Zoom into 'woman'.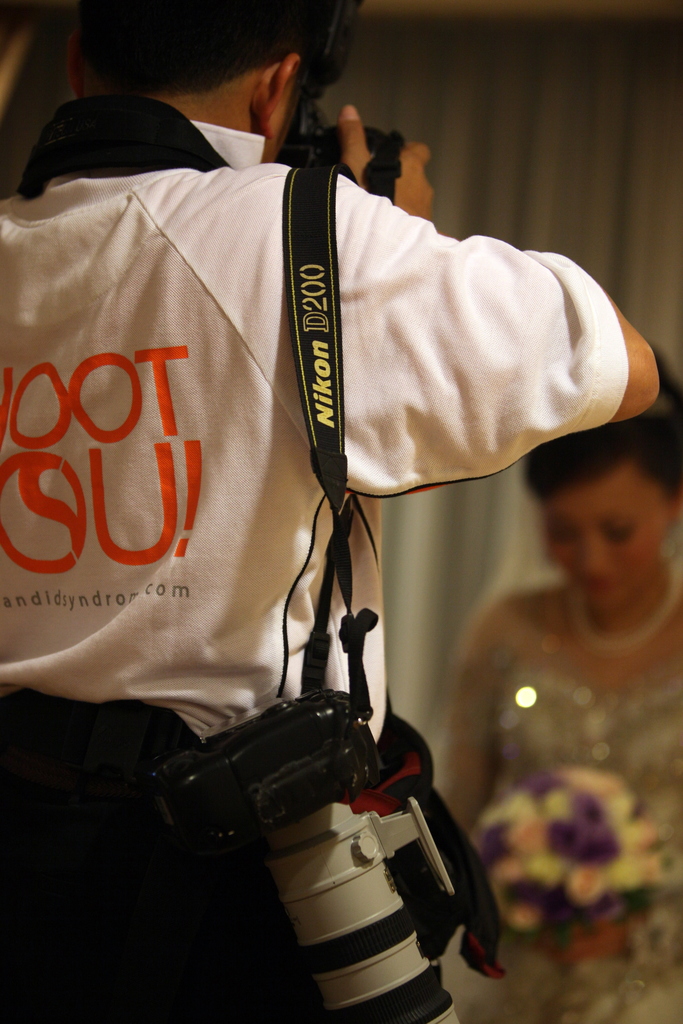
Zoom target: 342/333/682/1023.
